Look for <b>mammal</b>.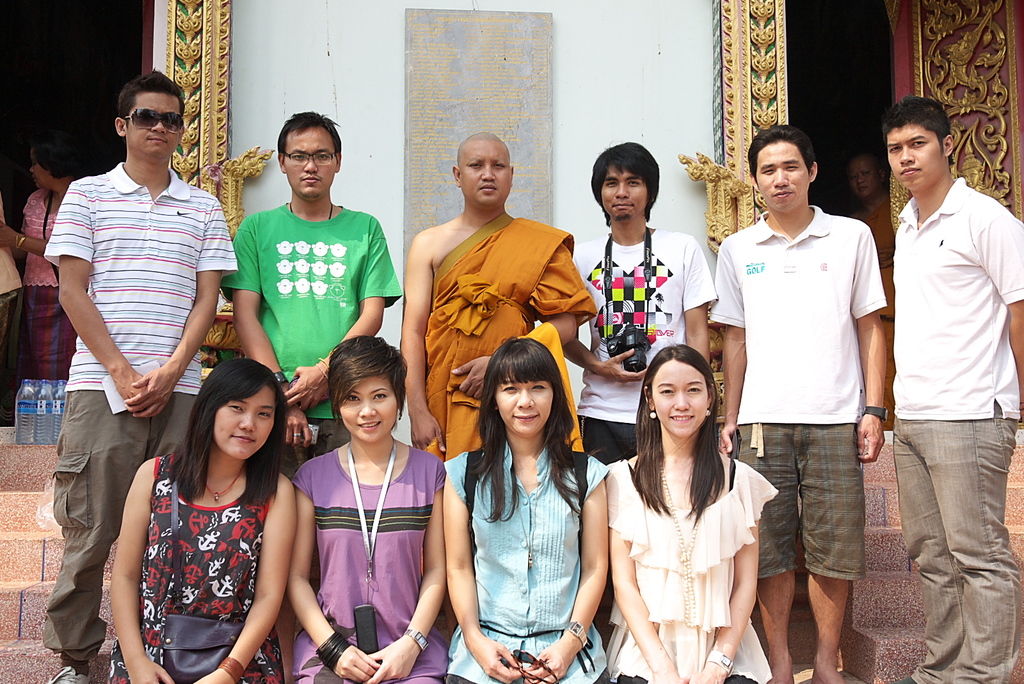
Found: box(109, 357, 294, 683).
